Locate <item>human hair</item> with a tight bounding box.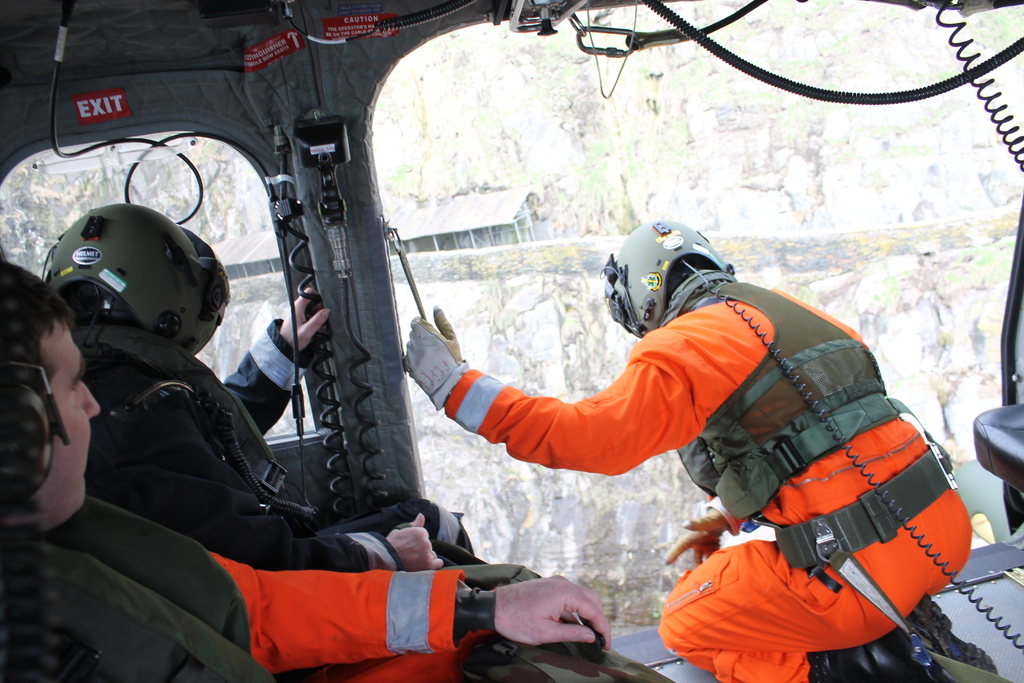
(0, 261, 69, 383).
